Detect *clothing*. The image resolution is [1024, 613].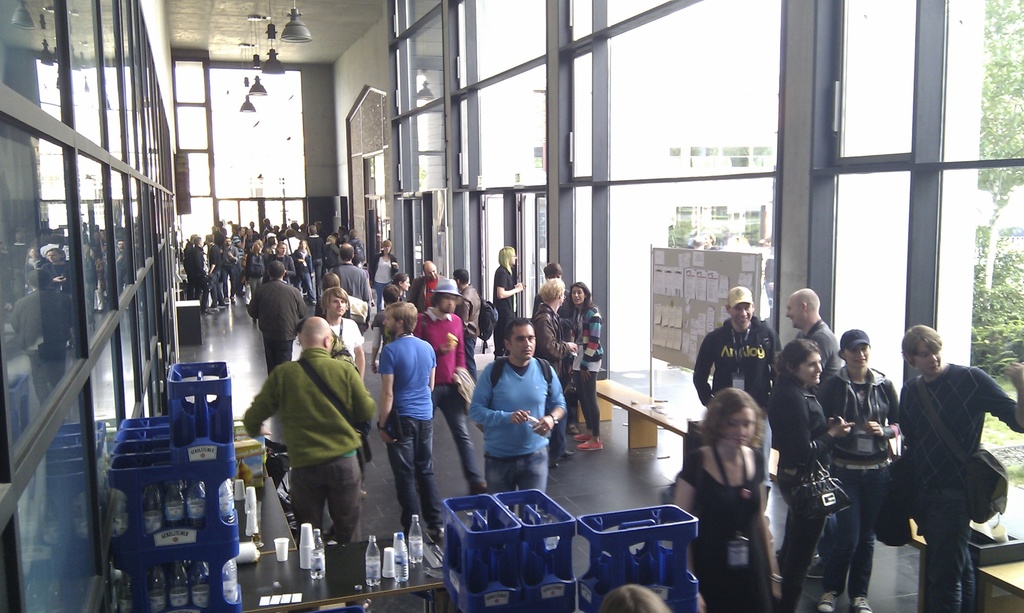
[left=682, top=452, right=767, bottom=612].
